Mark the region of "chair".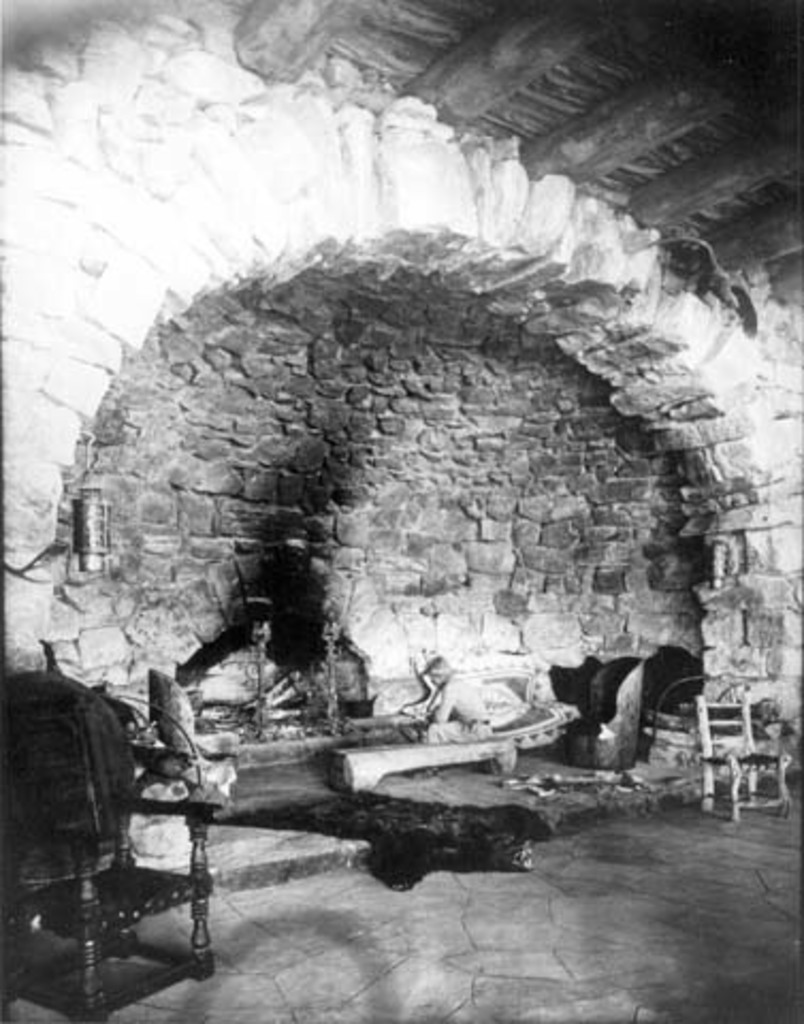
Region: 0/642/237/1005.
